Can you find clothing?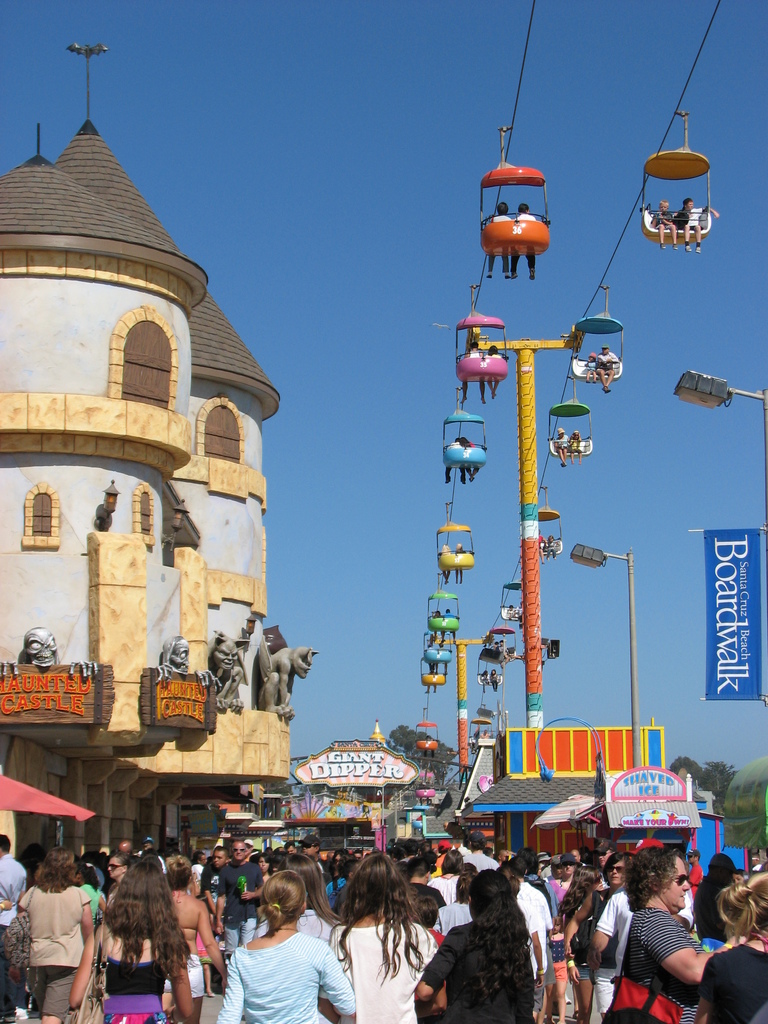
Yes, bounding box: {"x1": 516, "y1": 604, "x2": 525, "y2": 630}.
